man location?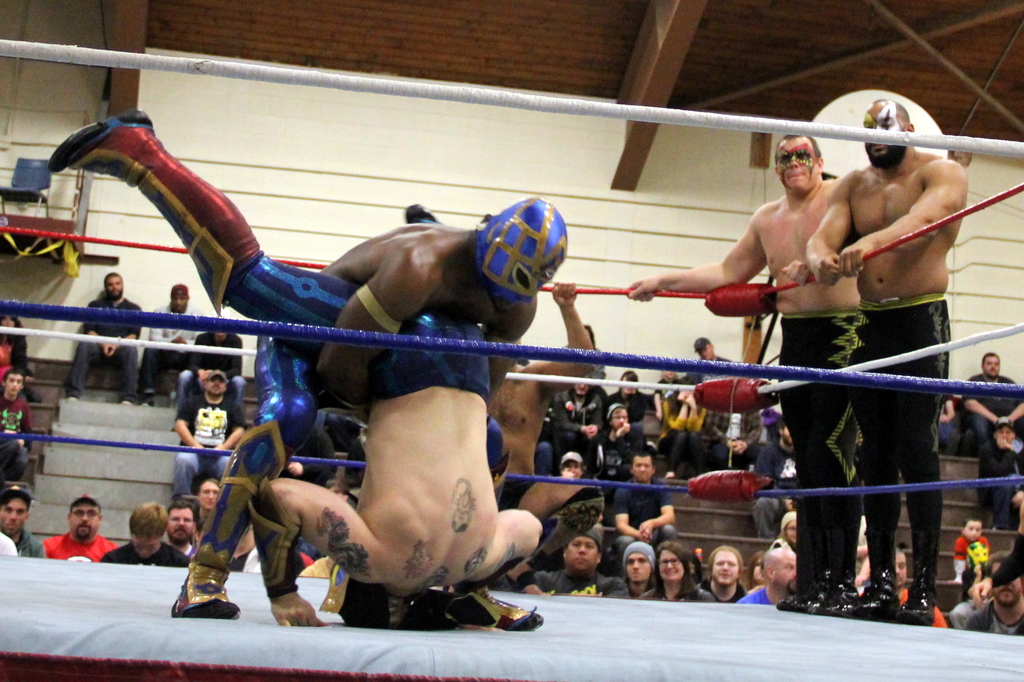
628, 133, 859, 618
